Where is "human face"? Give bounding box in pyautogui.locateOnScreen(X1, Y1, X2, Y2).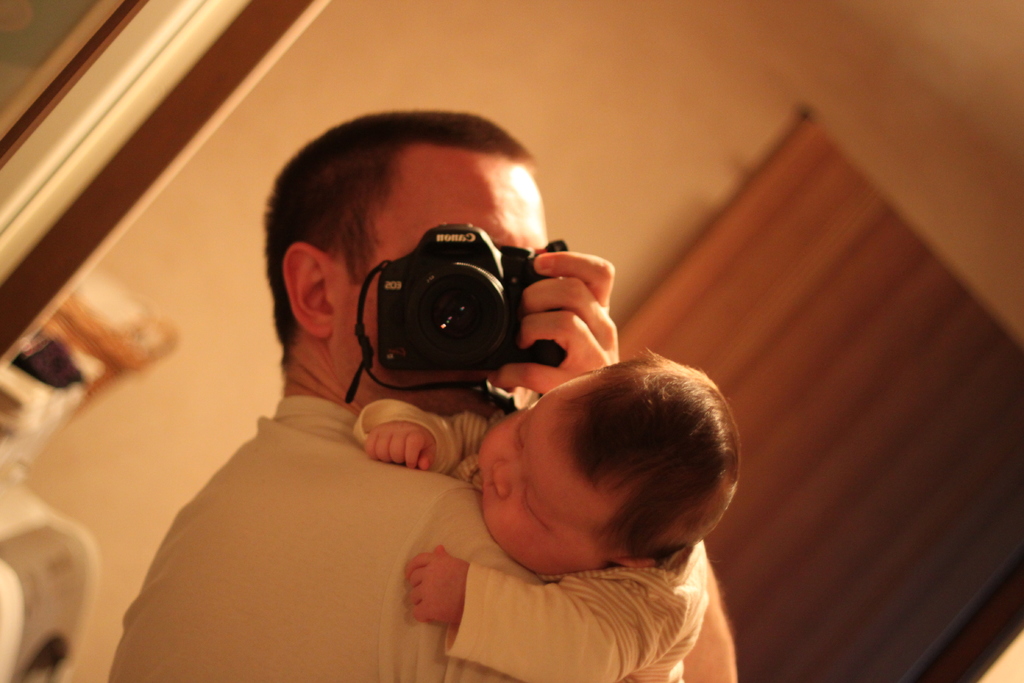
pyautogui.locateOnScreen(465, 384, 621, 584).
